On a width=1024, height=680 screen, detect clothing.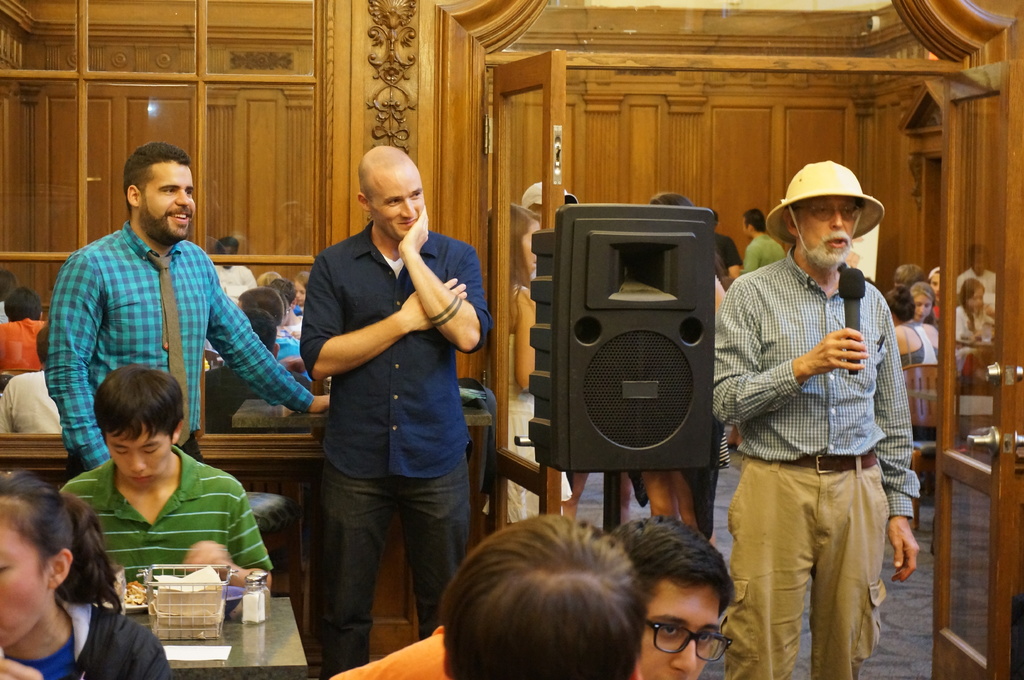
(899,319,939,368).
